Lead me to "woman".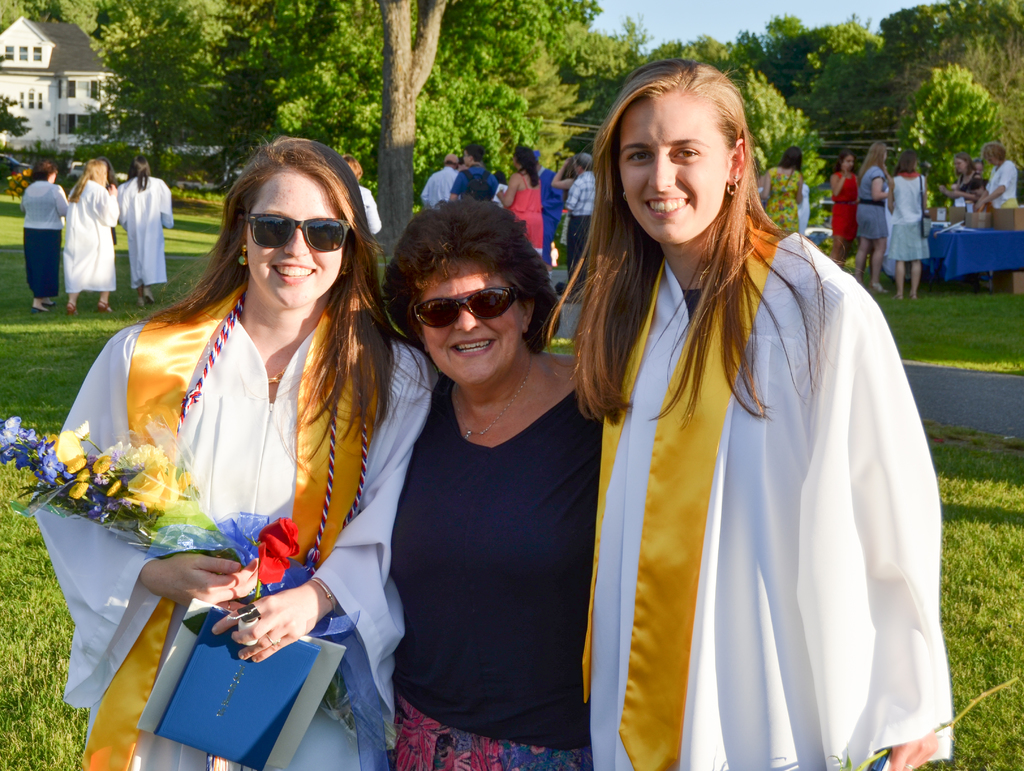
Lead to <region>386, 200, 614, 768</region>.
